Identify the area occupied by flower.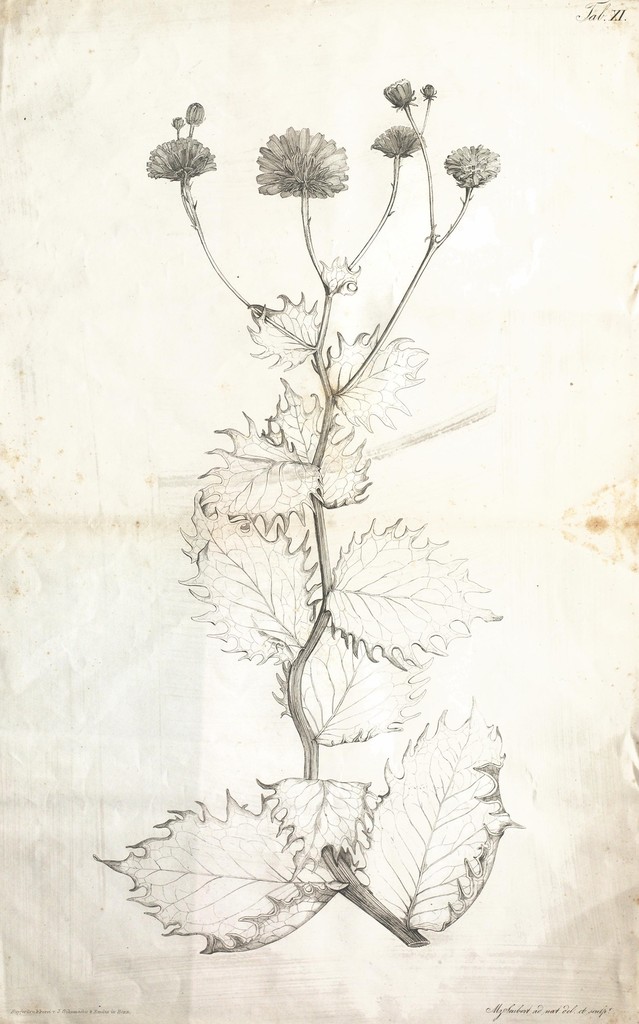
Area: box=[250, 111, 357, 193].
